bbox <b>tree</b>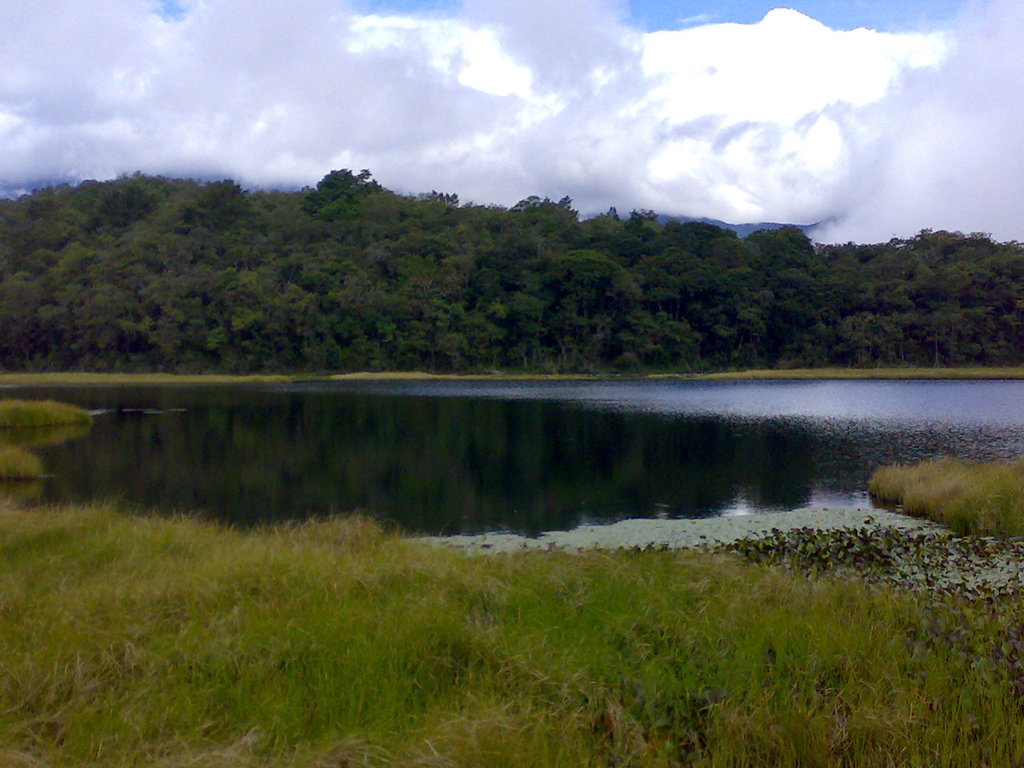
[840,286,915,368]
